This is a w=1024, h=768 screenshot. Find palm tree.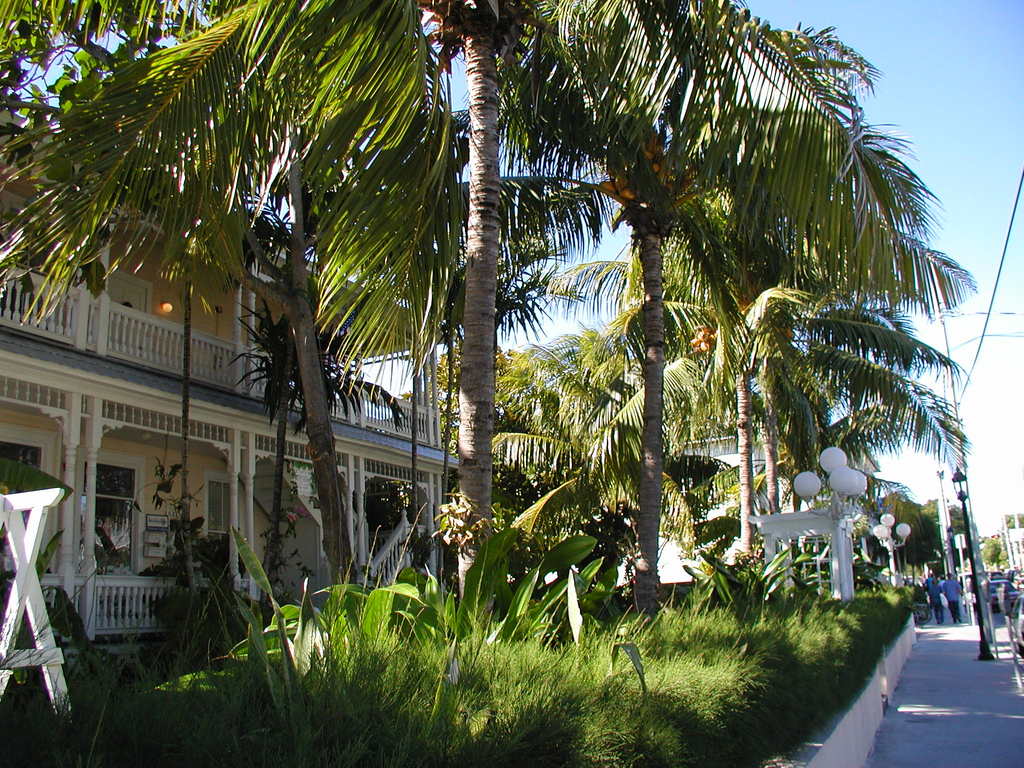
Bounding box: crop(680, 56, 943, 568).
